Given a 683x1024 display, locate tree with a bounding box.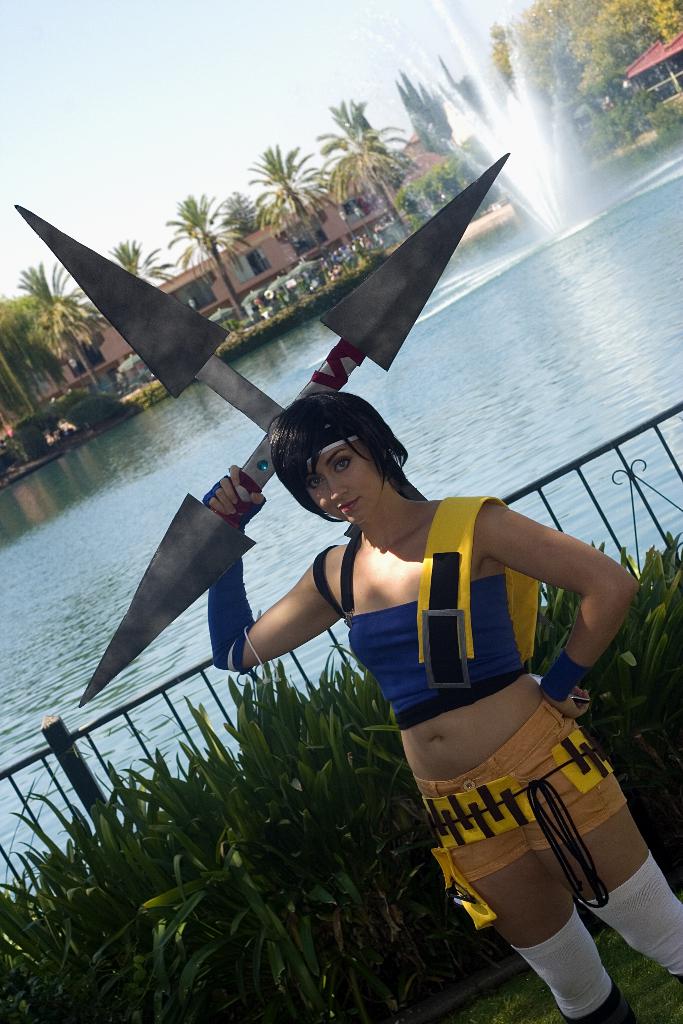
Located: pyautogui.locateOnScreen(230, 123, 363, 262).
